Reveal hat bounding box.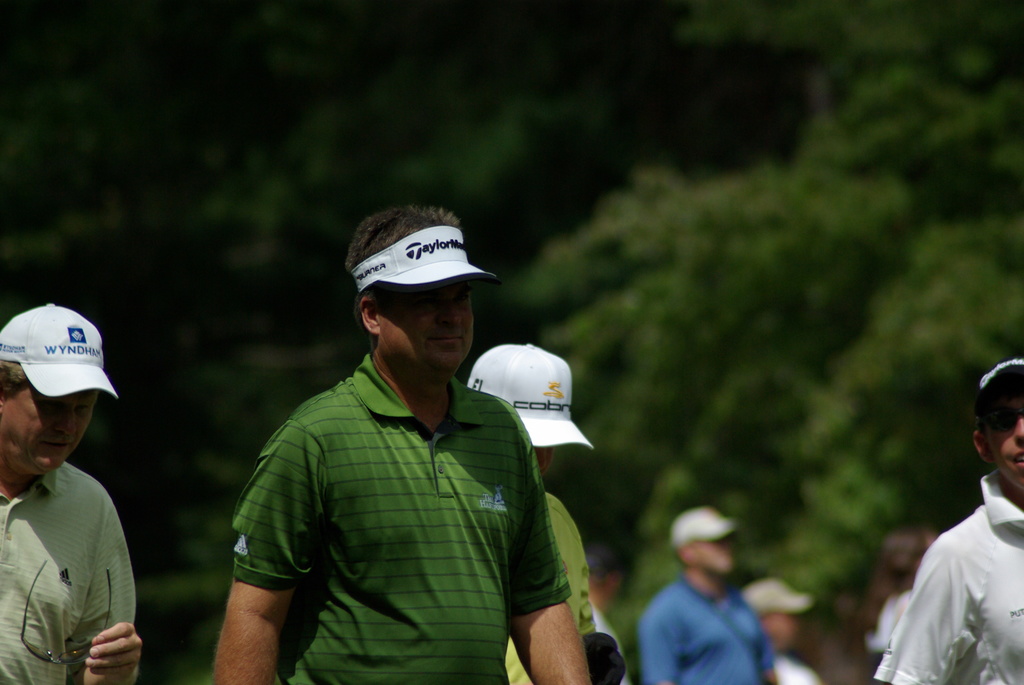
Revealed: x1=972, y1=355, x2=1023, y2=421.
